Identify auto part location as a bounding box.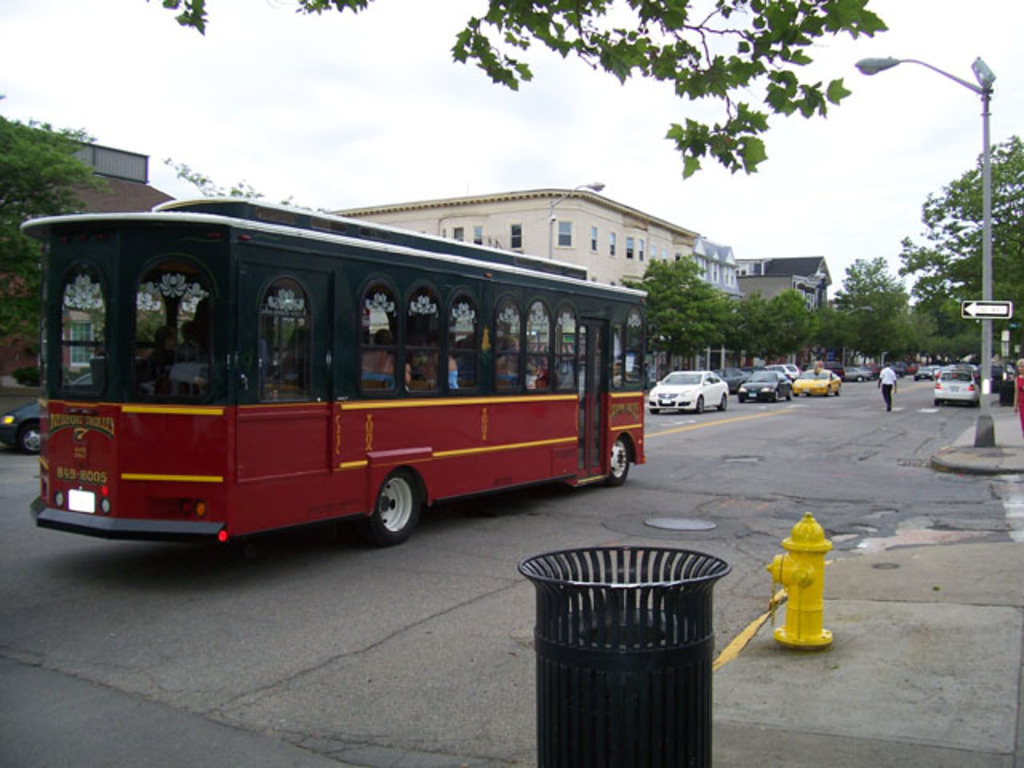
[322, 290, 405, 398].
